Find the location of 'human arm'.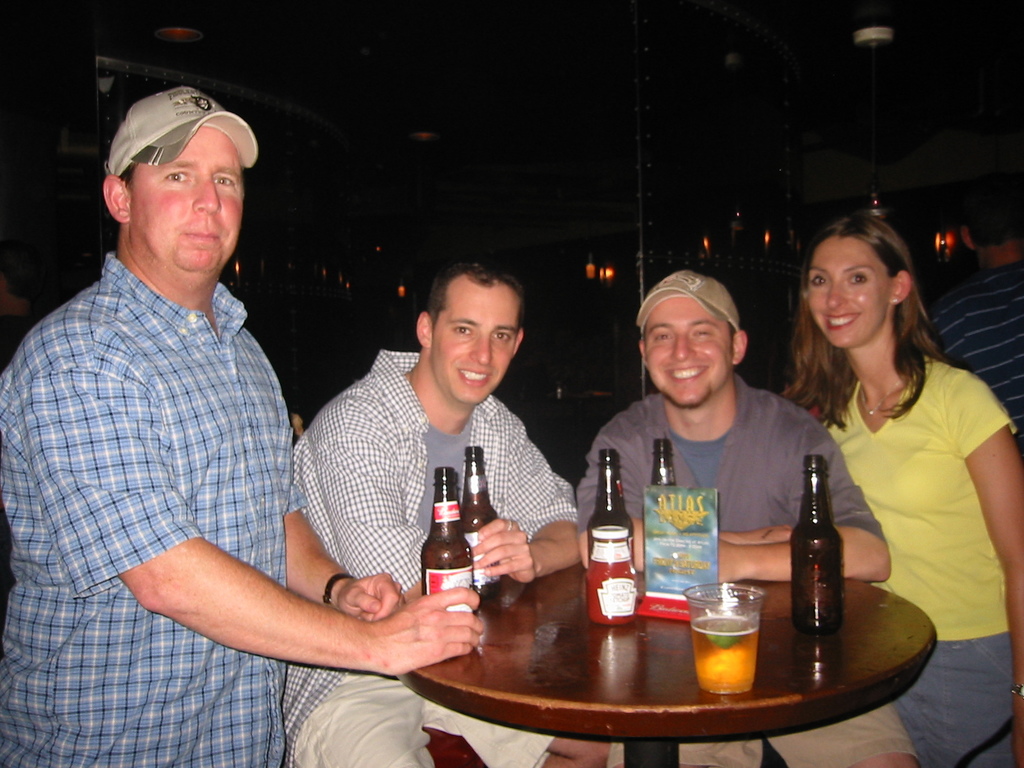
Location: crop(469, 465, 588, 579).
